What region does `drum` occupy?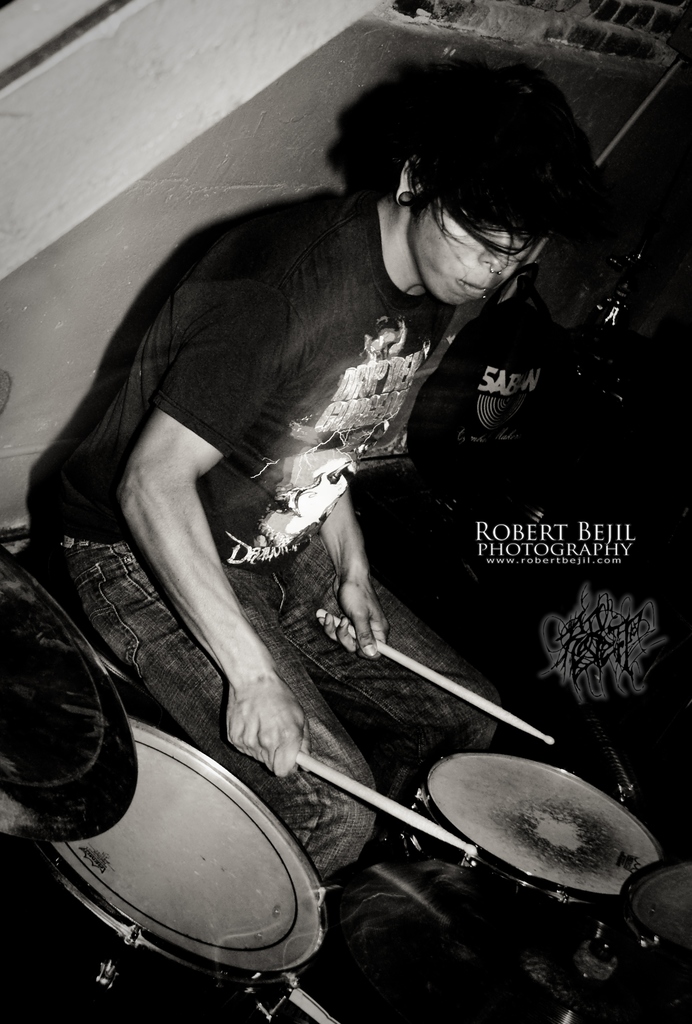
pyautogui.locateOnScreen(416, 755, 668, 928).
